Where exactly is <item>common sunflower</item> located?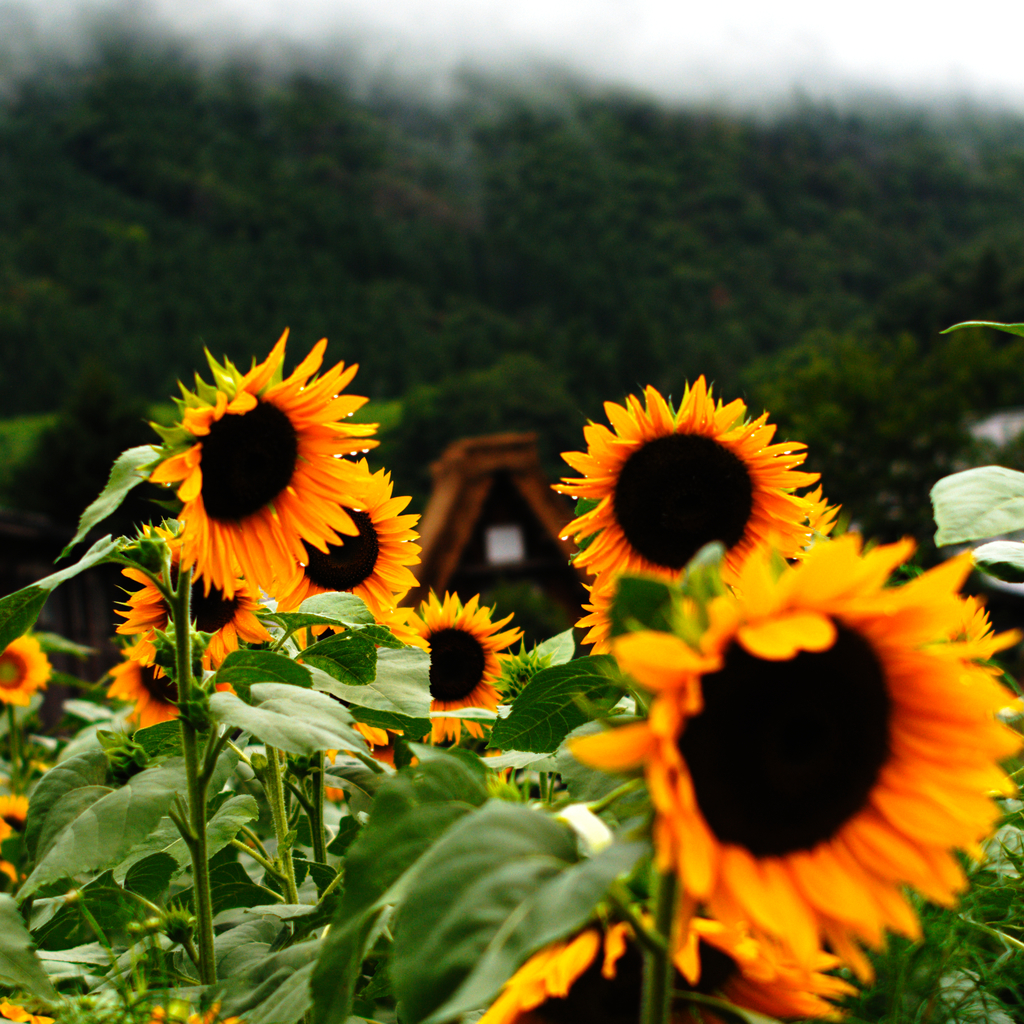
Its bounding box is detection(541, 362, 831, 666).
